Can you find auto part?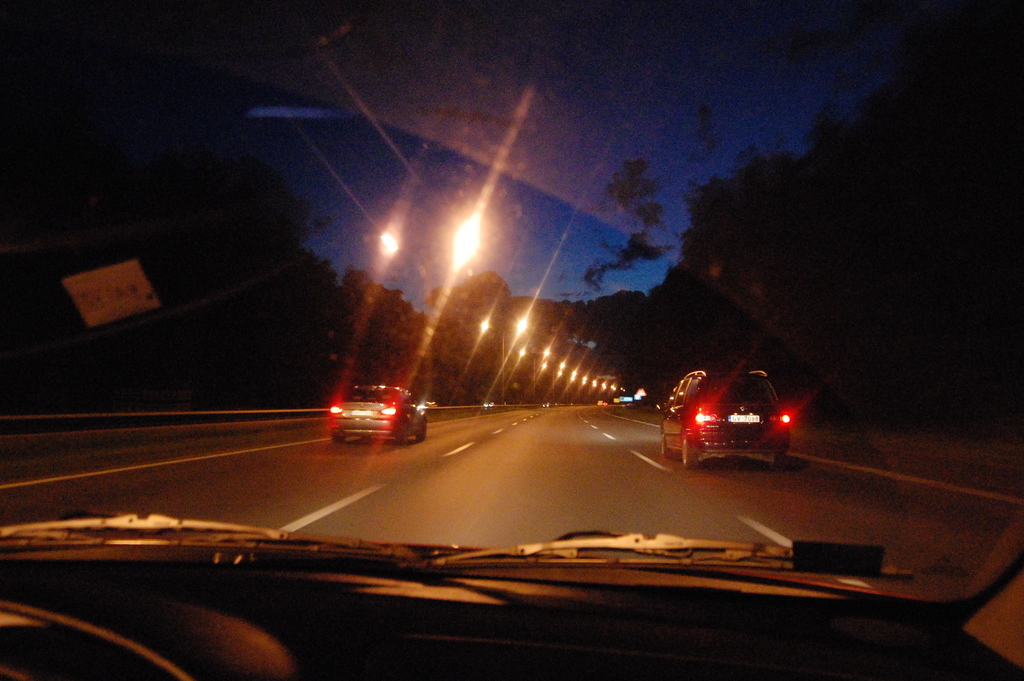
Yes, bounding box: bbox(660, 364, 796, 471).
